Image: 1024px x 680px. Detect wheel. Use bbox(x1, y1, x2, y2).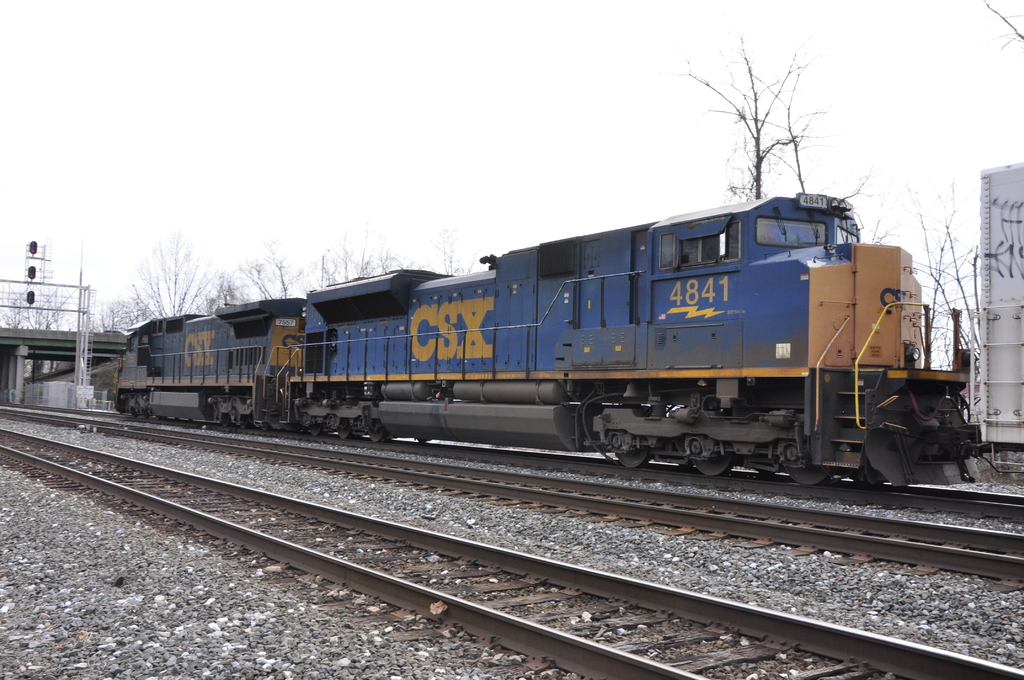
bbox(617, 442, 648, 466).
